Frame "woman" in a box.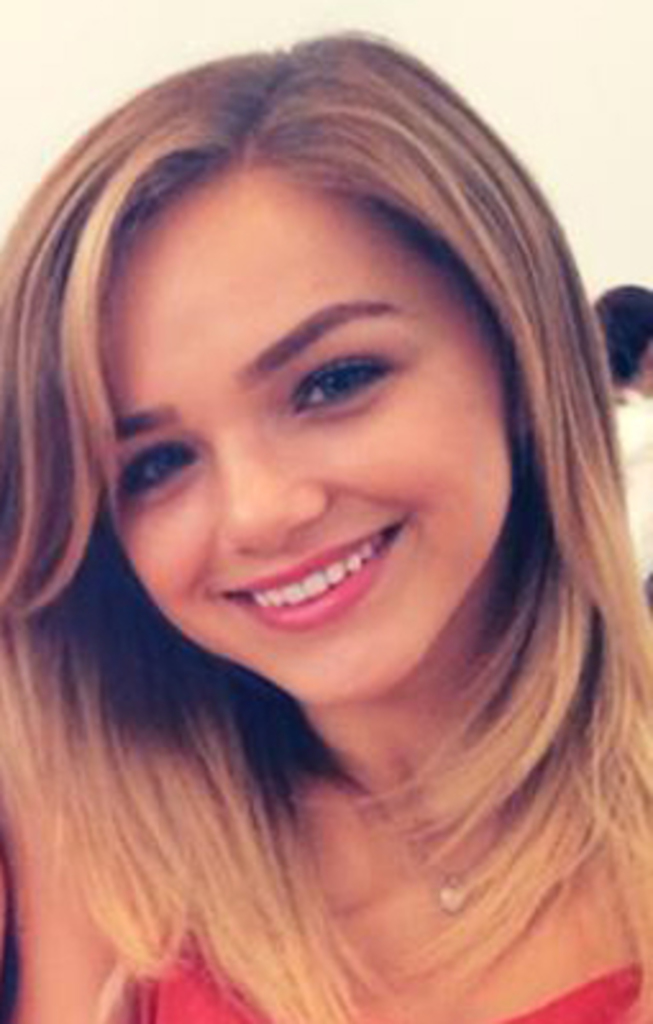
x1=0, y1=5, x2=652, y2=1023.
